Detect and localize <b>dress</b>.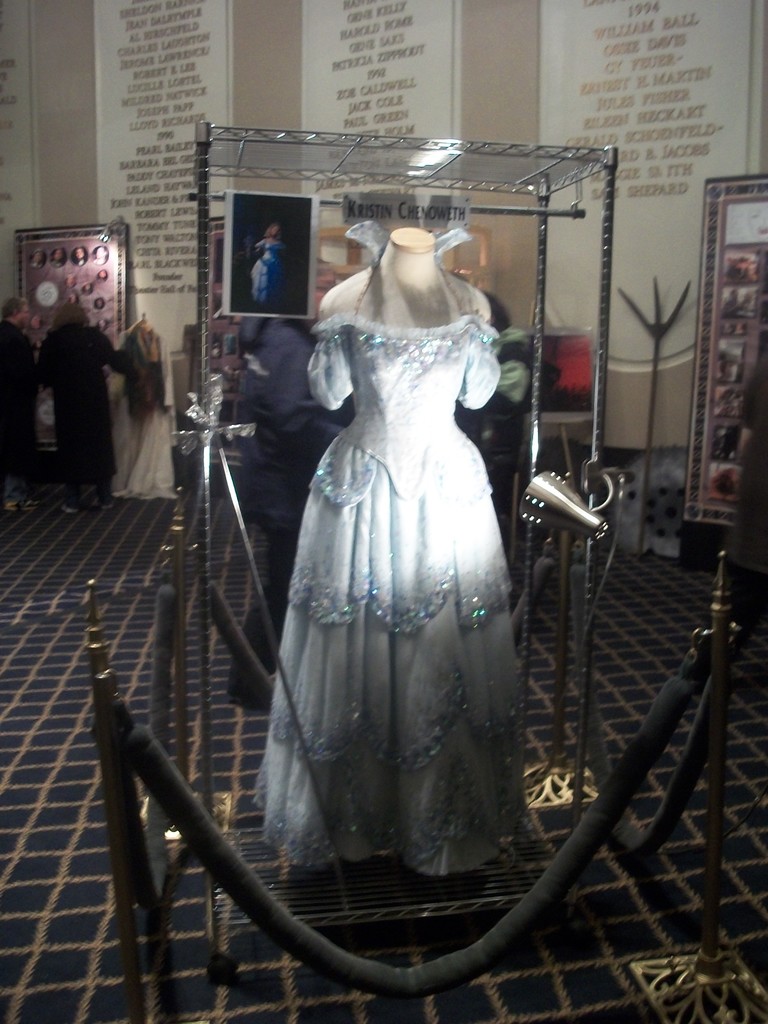
Localized at left=223, top=255, right=521, bottom=919.
